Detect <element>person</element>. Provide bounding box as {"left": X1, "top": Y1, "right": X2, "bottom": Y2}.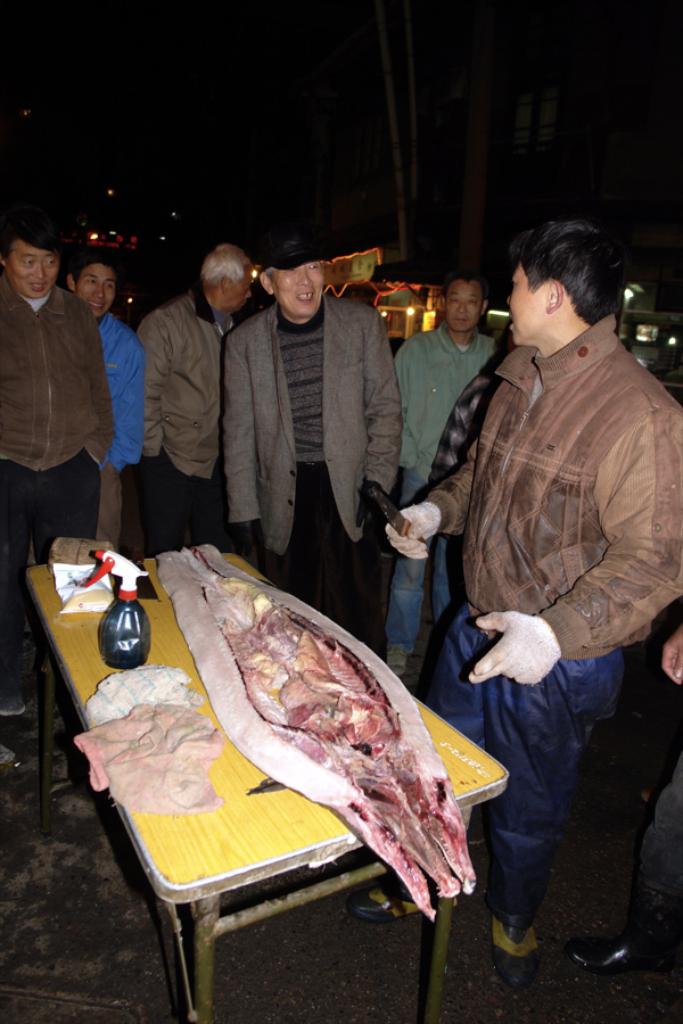
{"left": 135, "top": 241, "right": 257, "bottom": 554}.
